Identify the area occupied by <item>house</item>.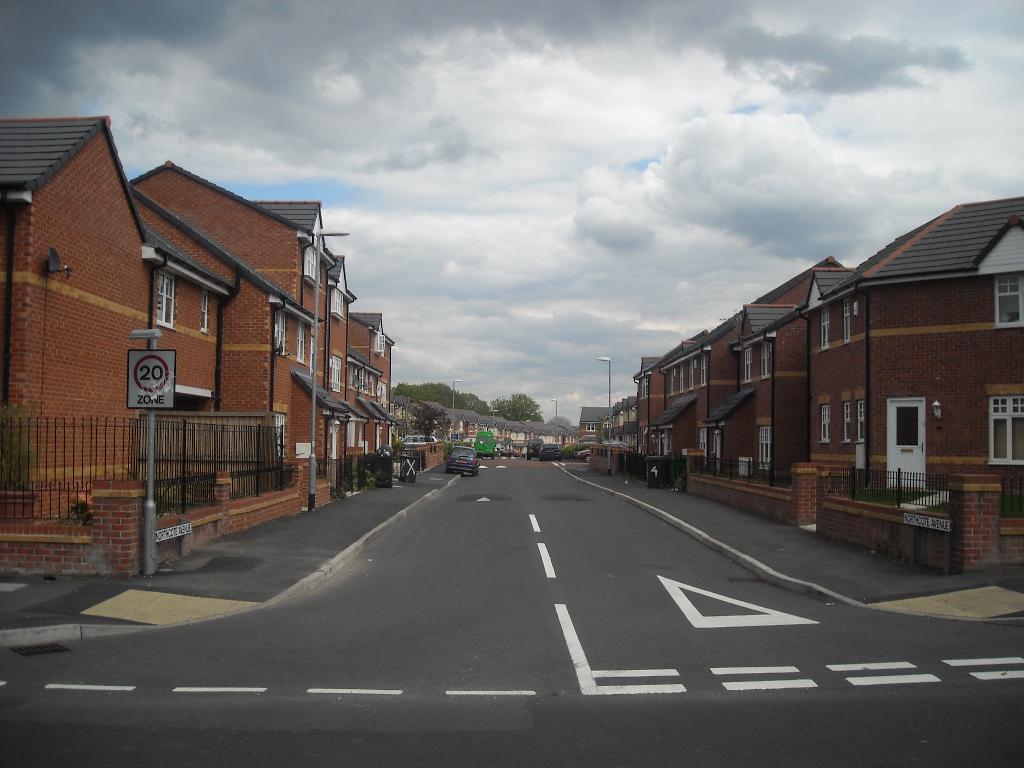
Area: (607, 393, 648, 457).
